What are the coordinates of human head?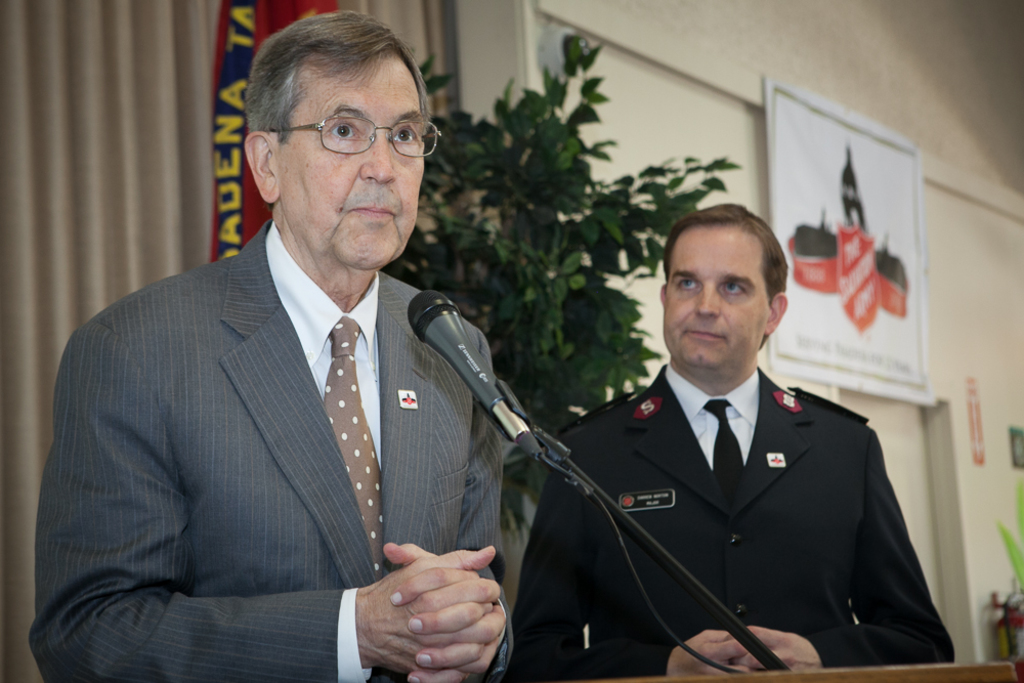
(x1=656, y1=201, x2=792, y2=380).
